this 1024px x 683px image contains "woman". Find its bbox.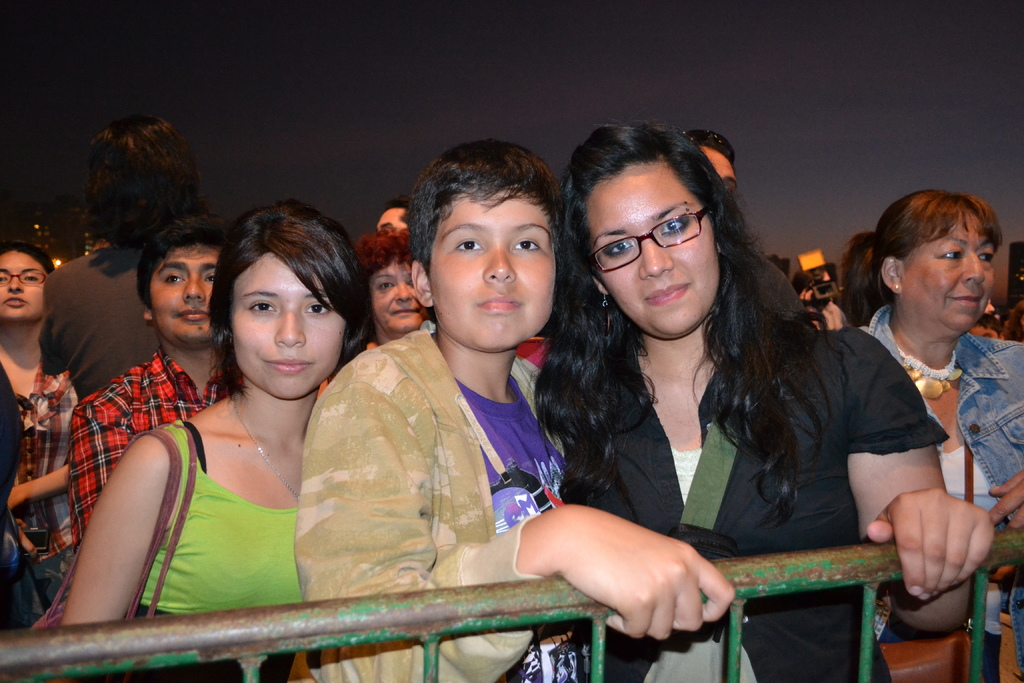
pyautogui.locateOnScreen(131, 209, 410, 619).
